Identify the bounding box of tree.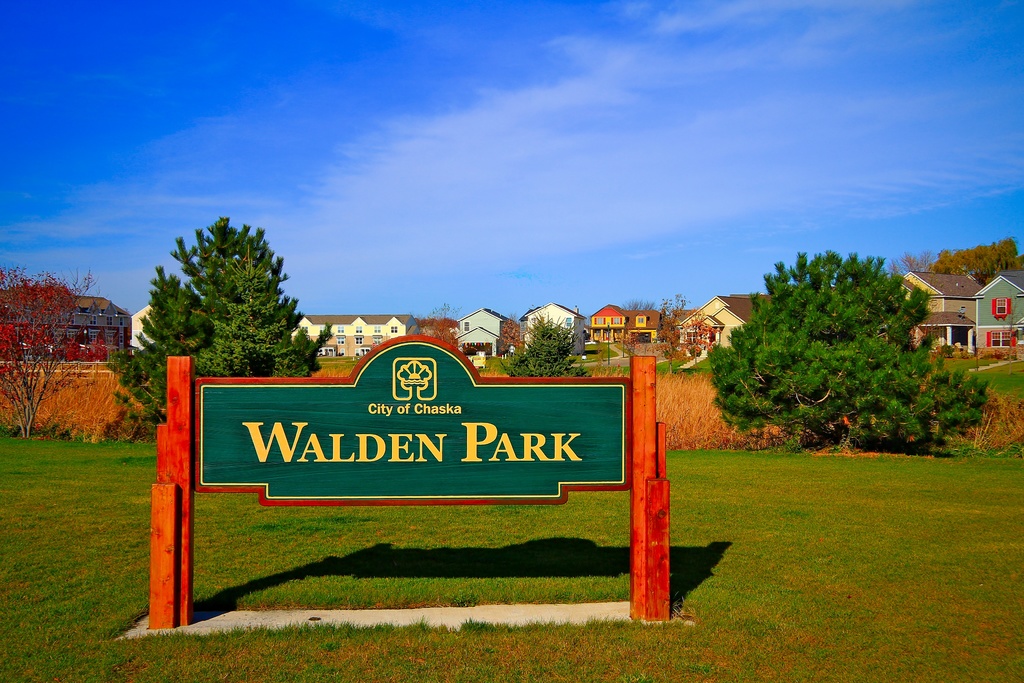
930, 232, 1021, 291.
